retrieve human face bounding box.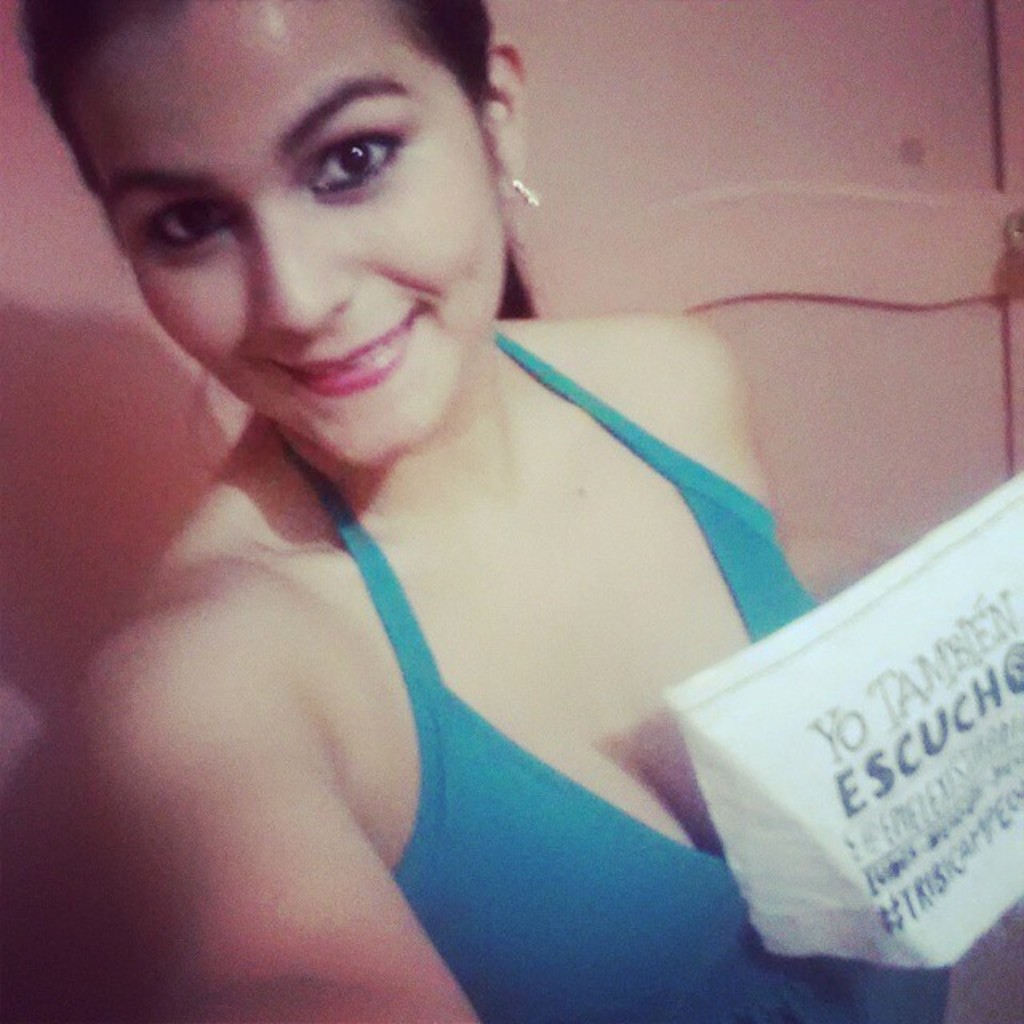
Bounding box: 64, 0, 507, 470.
